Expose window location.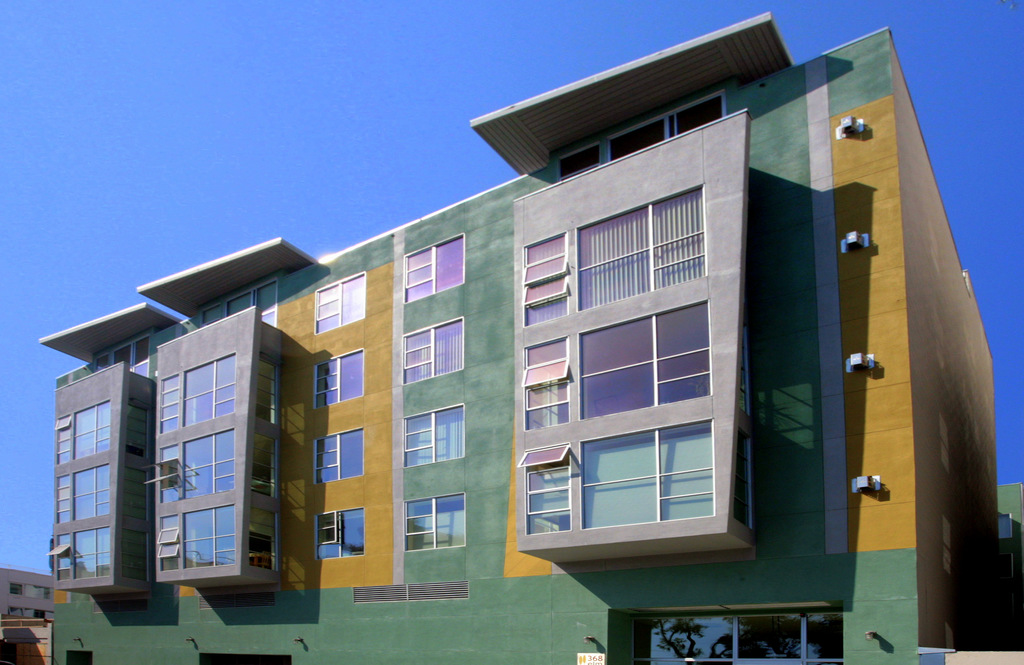
Exposed at x1=72, y1=463, x2=110, y2=521.
